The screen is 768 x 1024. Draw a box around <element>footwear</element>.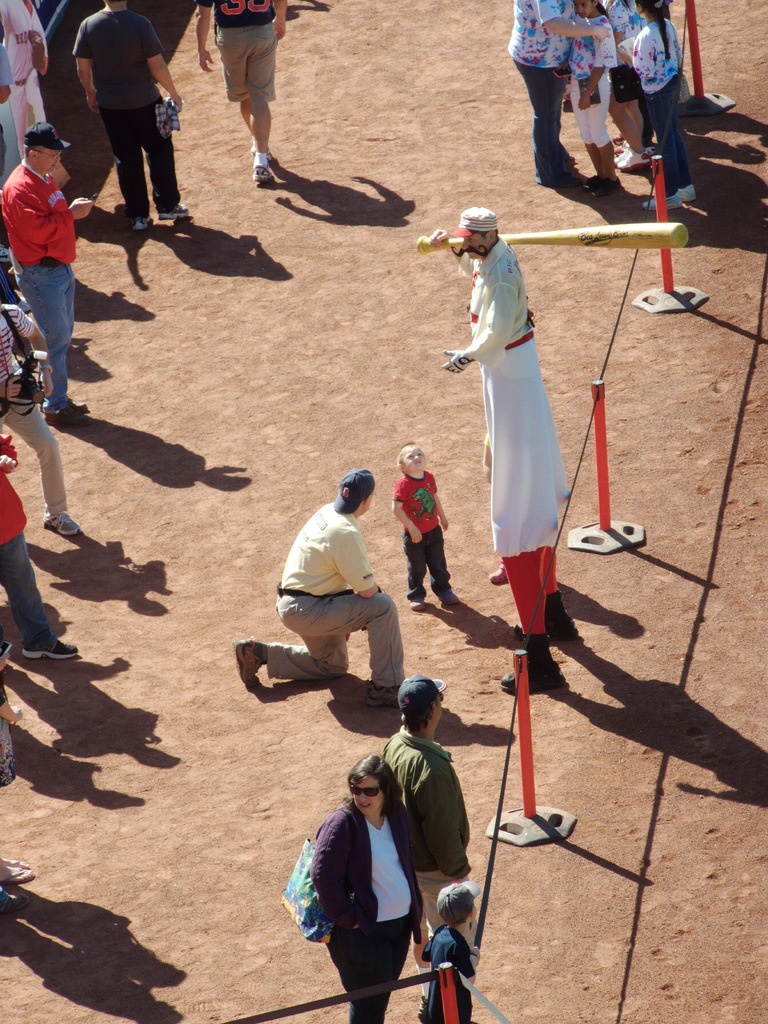
left=236, top=636, right=260, bottom=692.
